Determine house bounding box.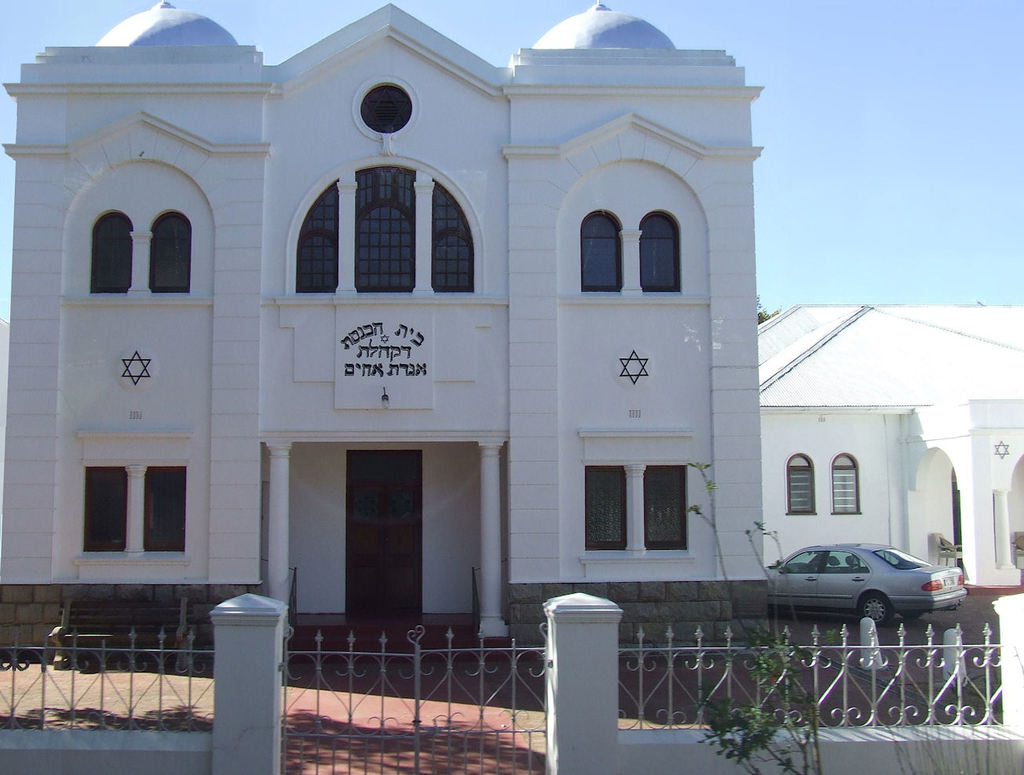
Determined: <region>768, 301, 1023, 595</region>.
